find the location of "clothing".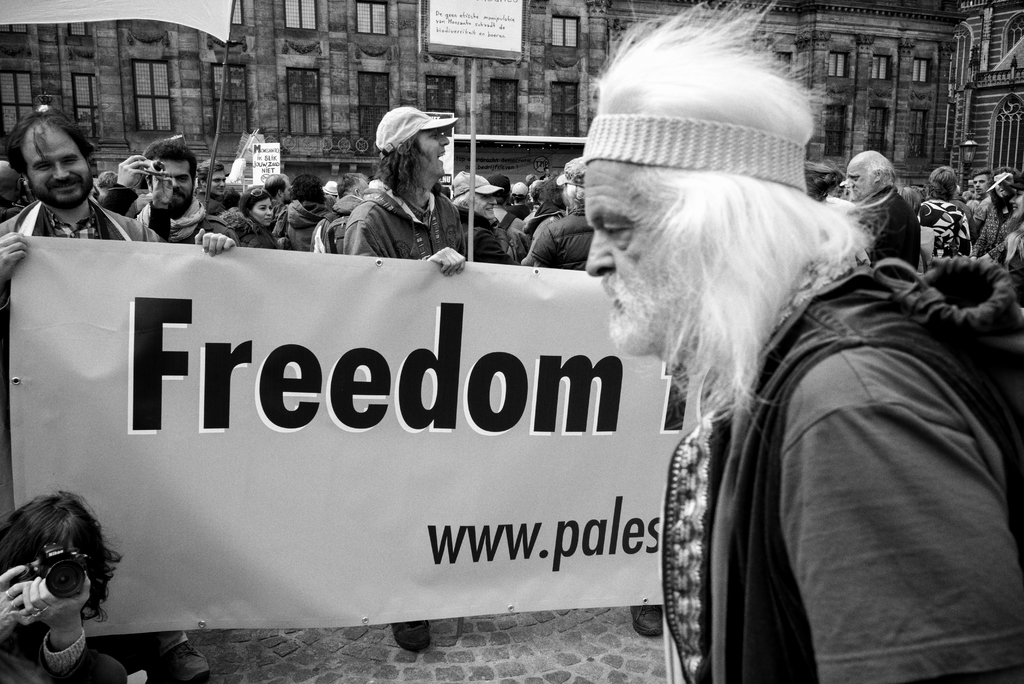
Location: (left=0, top=193, right=161, bottom=245).
